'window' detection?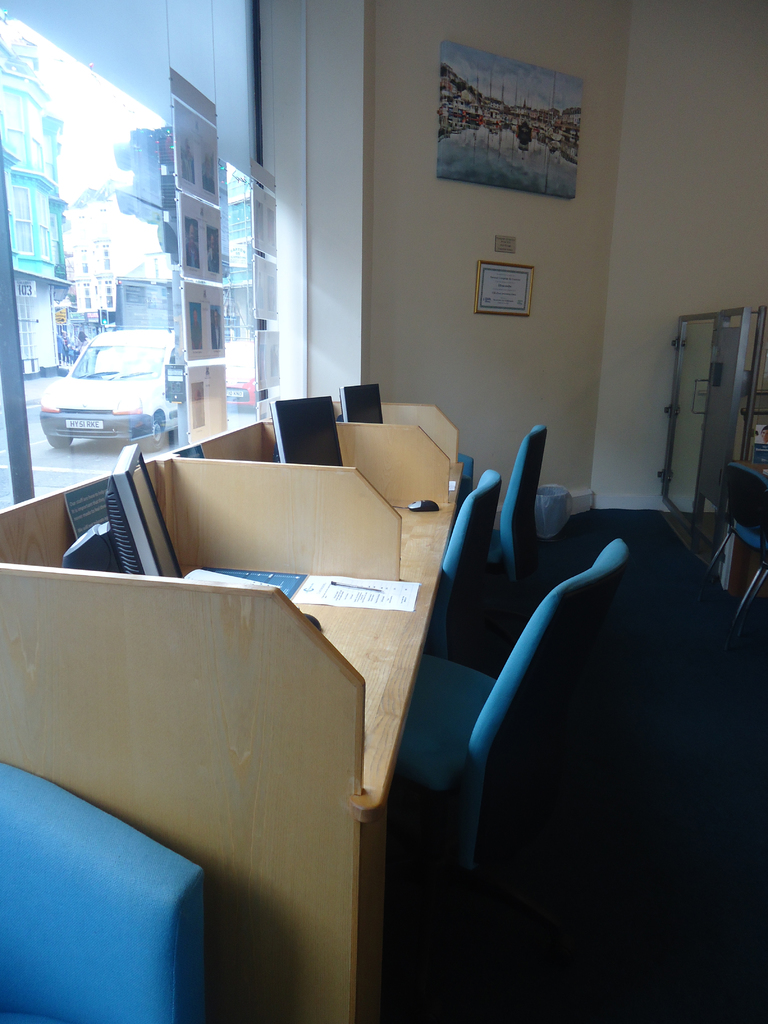
Rect(0, 0, 296, 512)
